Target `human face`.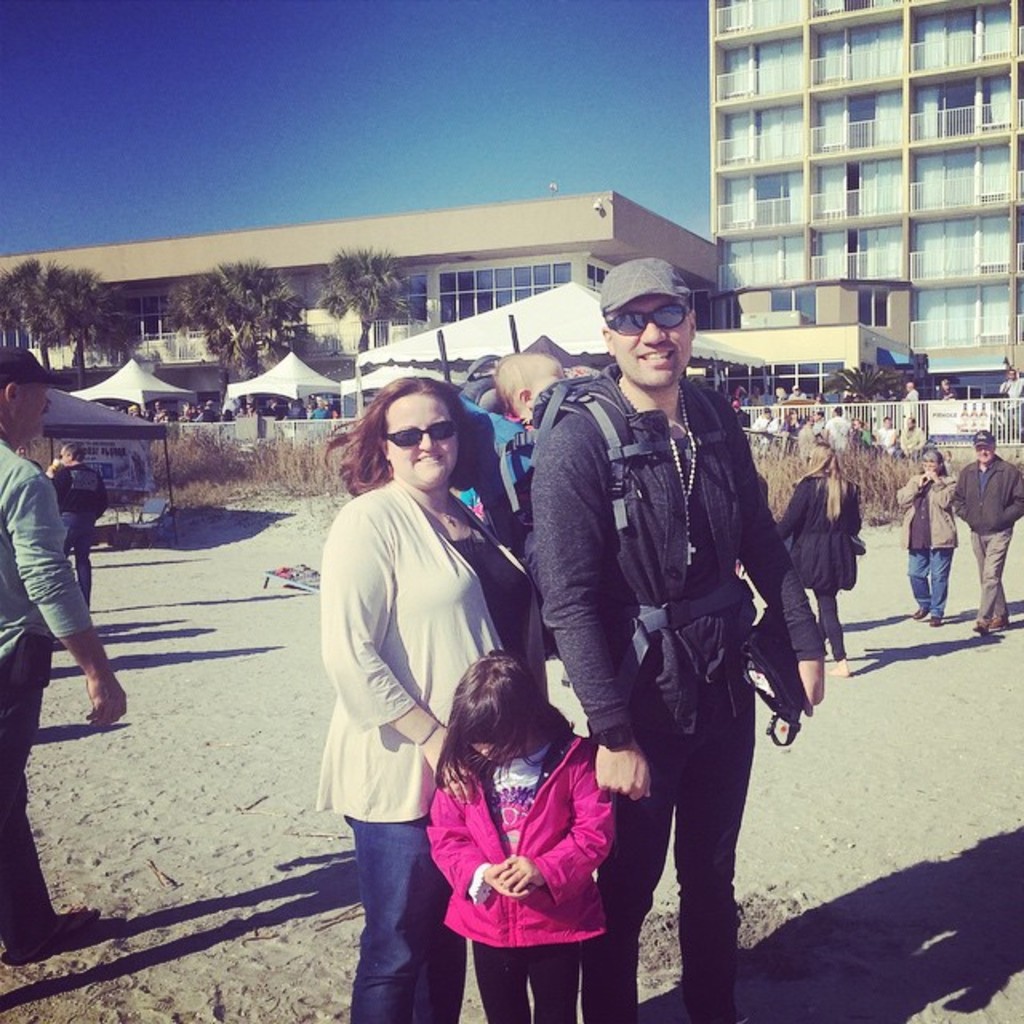
Target region: {"x1": 16, "y1": 381, "x2": 51, "y2": 446}.
